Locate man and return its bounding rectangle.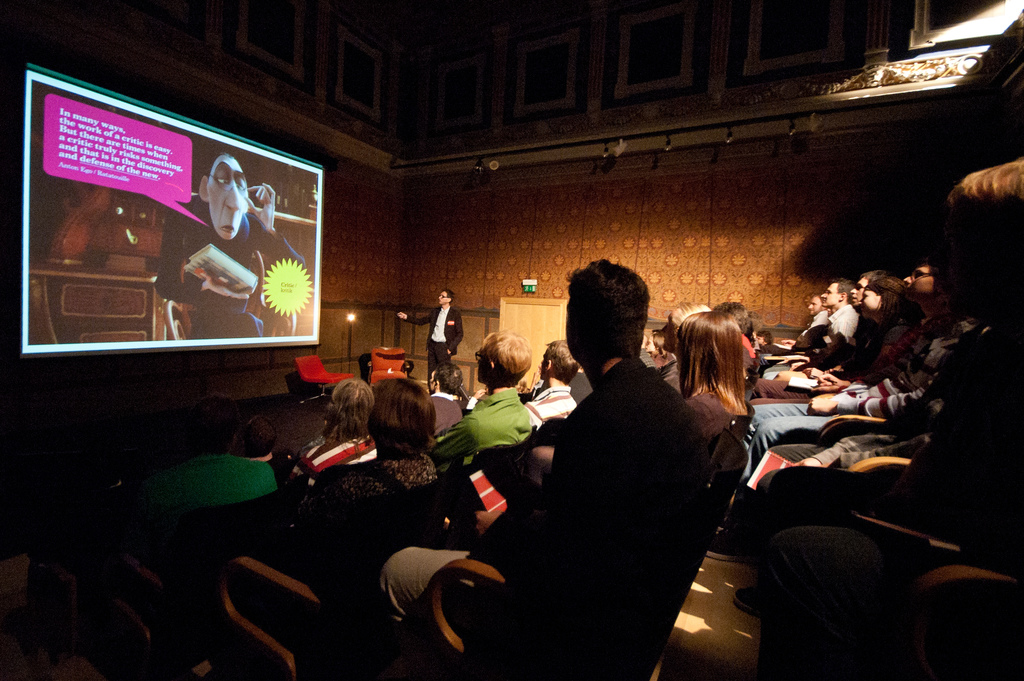
box=[367, 261, 717, 650].
